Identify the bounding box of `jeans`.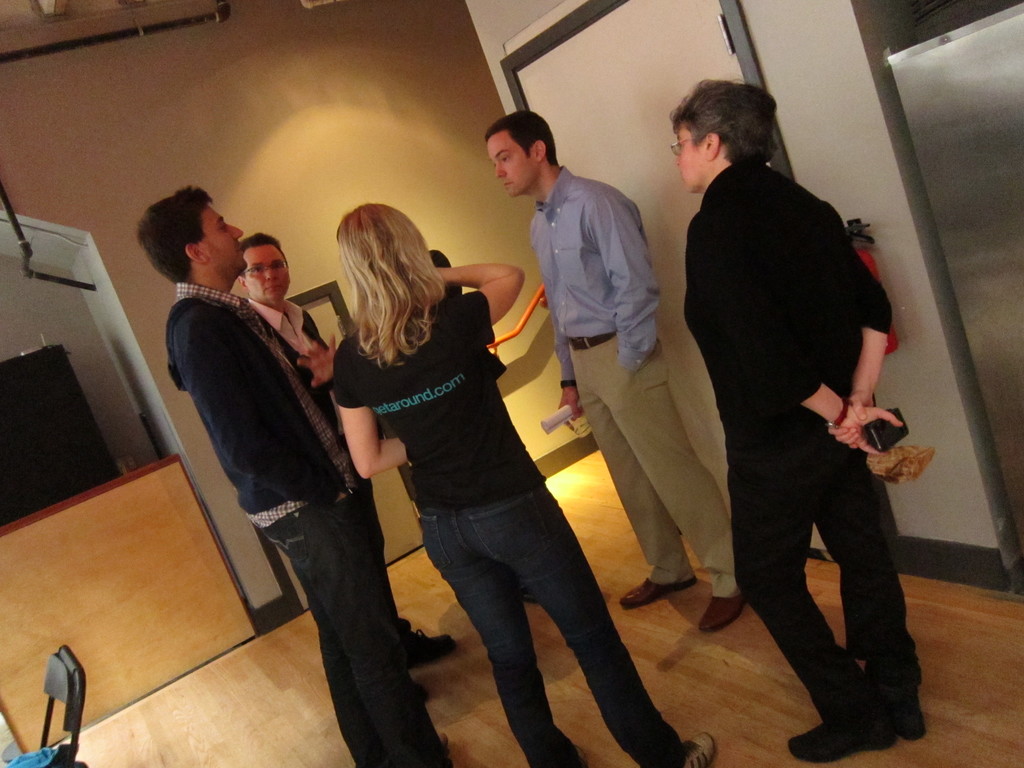
[420,502,682,767].
